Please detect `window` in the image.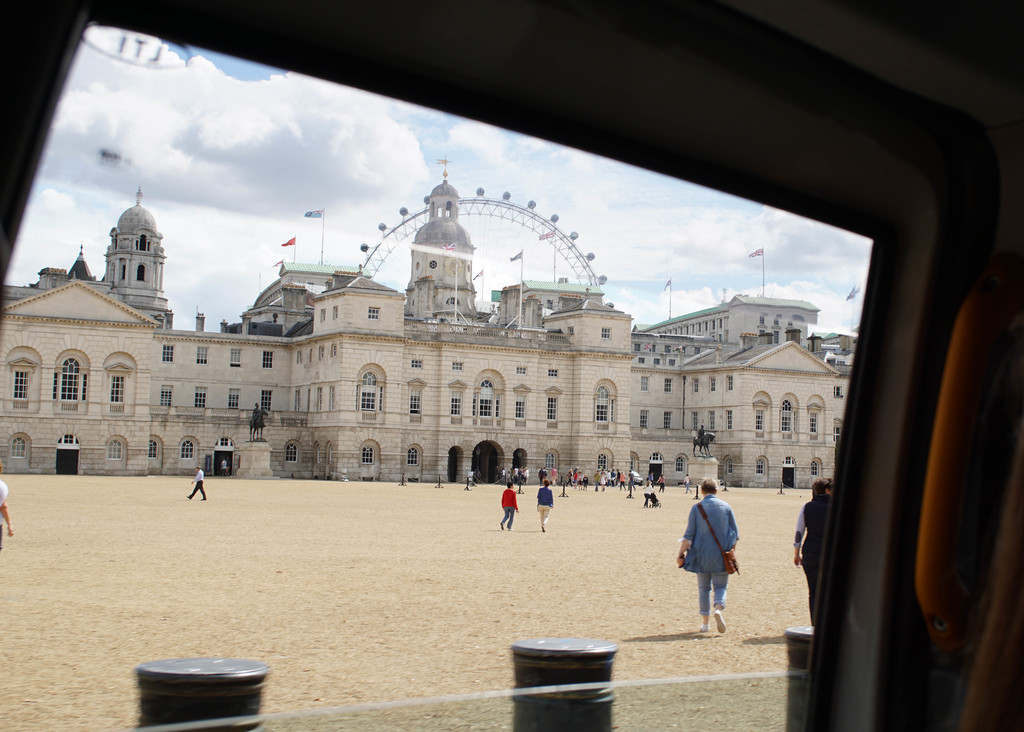
12,437,26,461.
